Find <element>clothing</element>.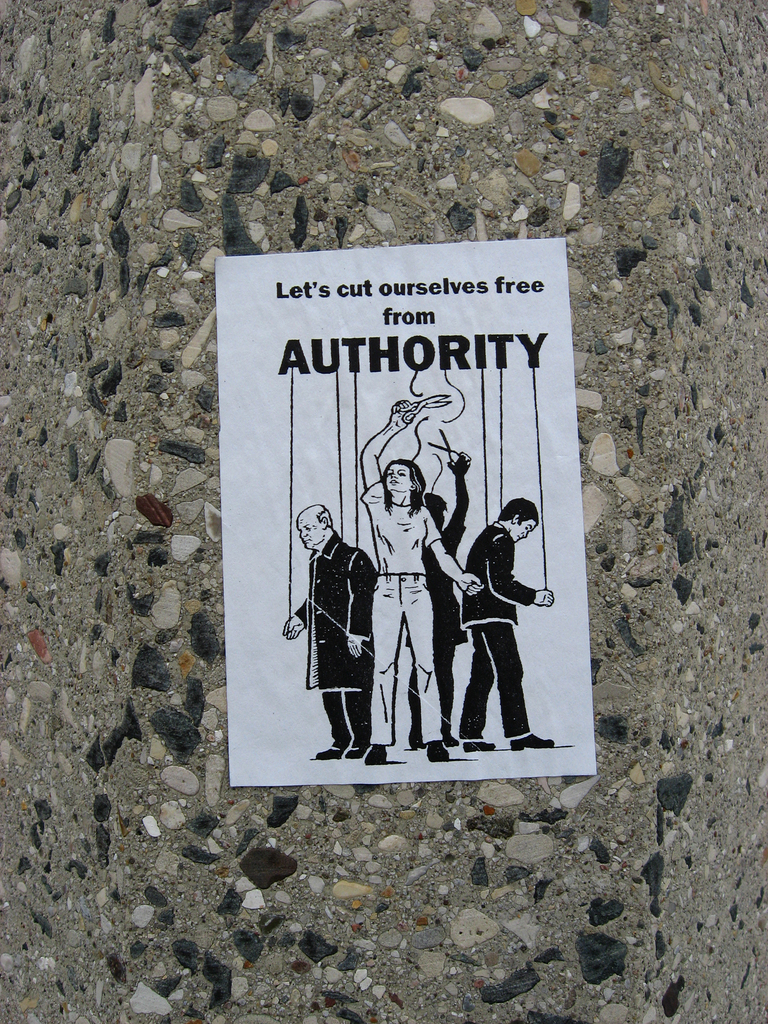
{"x1": 298, "y1": 514, "x2": 378, "y2": 708}.
